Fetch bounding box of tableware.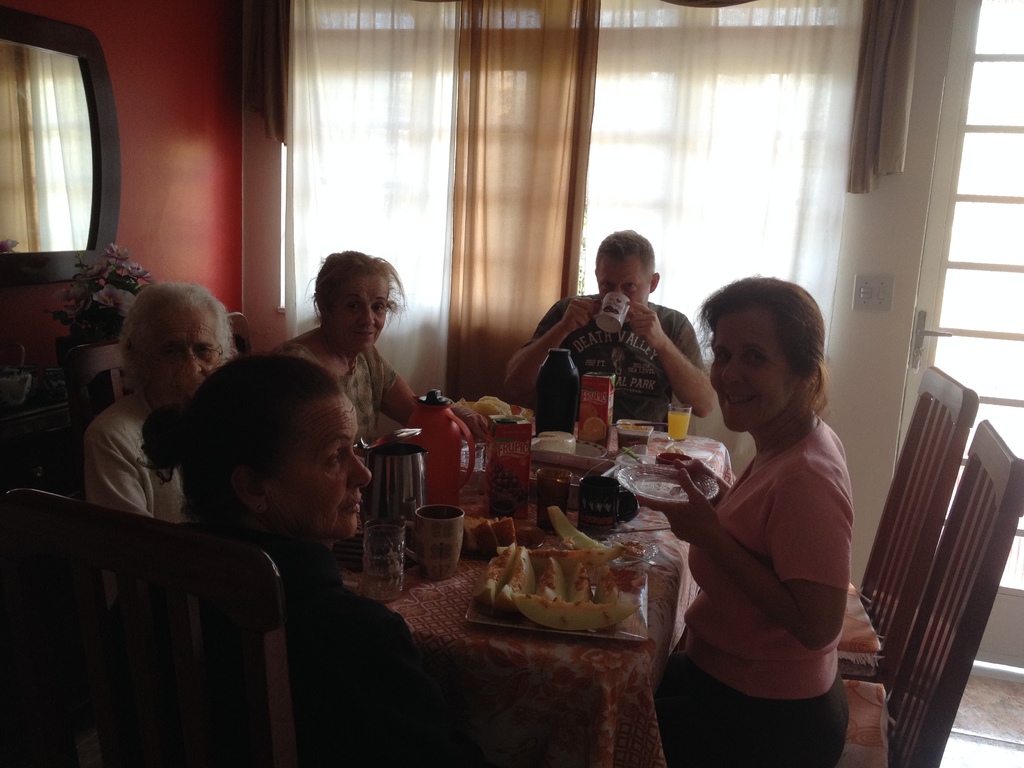
Bbox: [591, 292, 634, 335].
